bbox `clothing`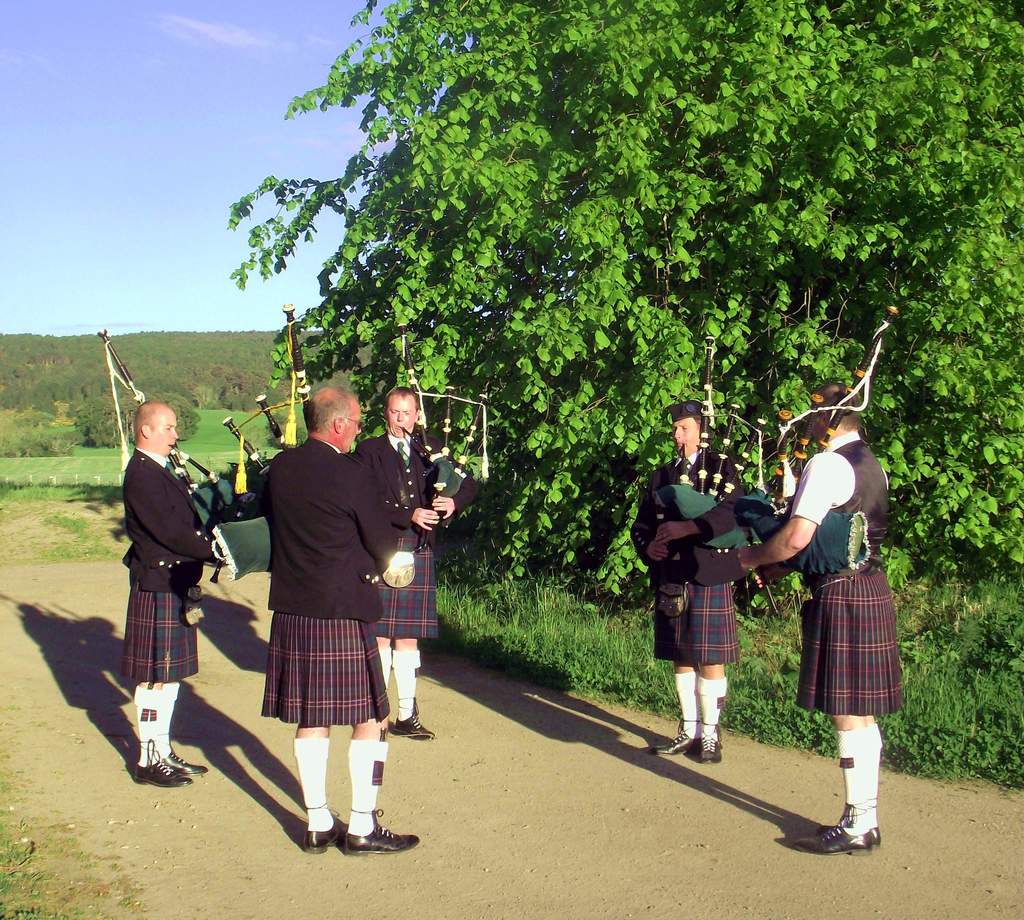
<box>781,430,910,714</box>
